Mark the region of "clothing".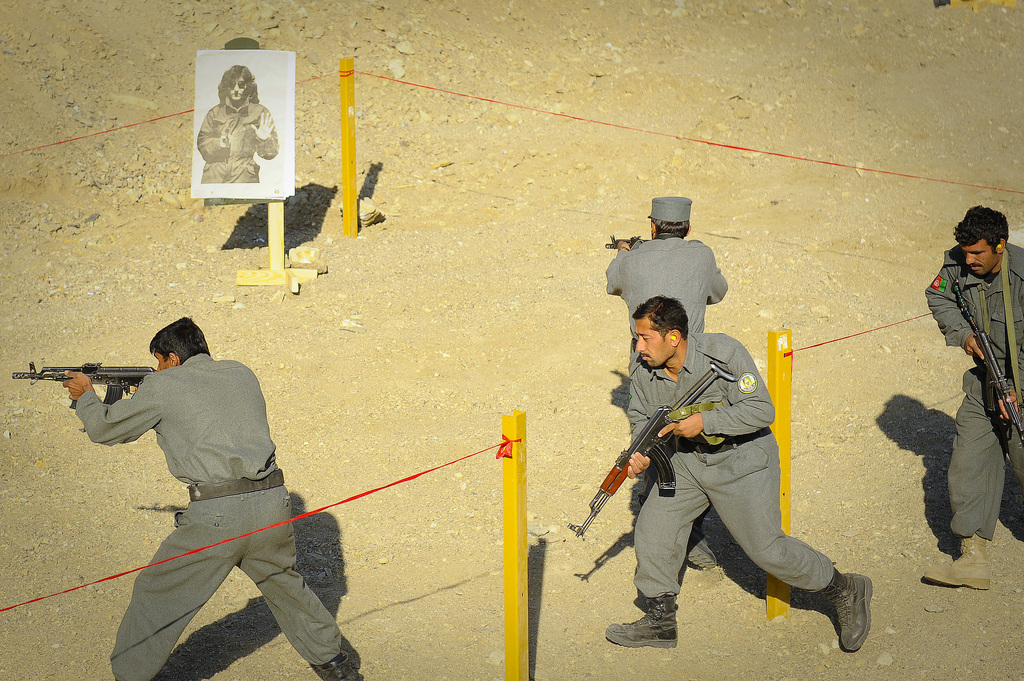
Region: rect(75, 351, 343, 680).
